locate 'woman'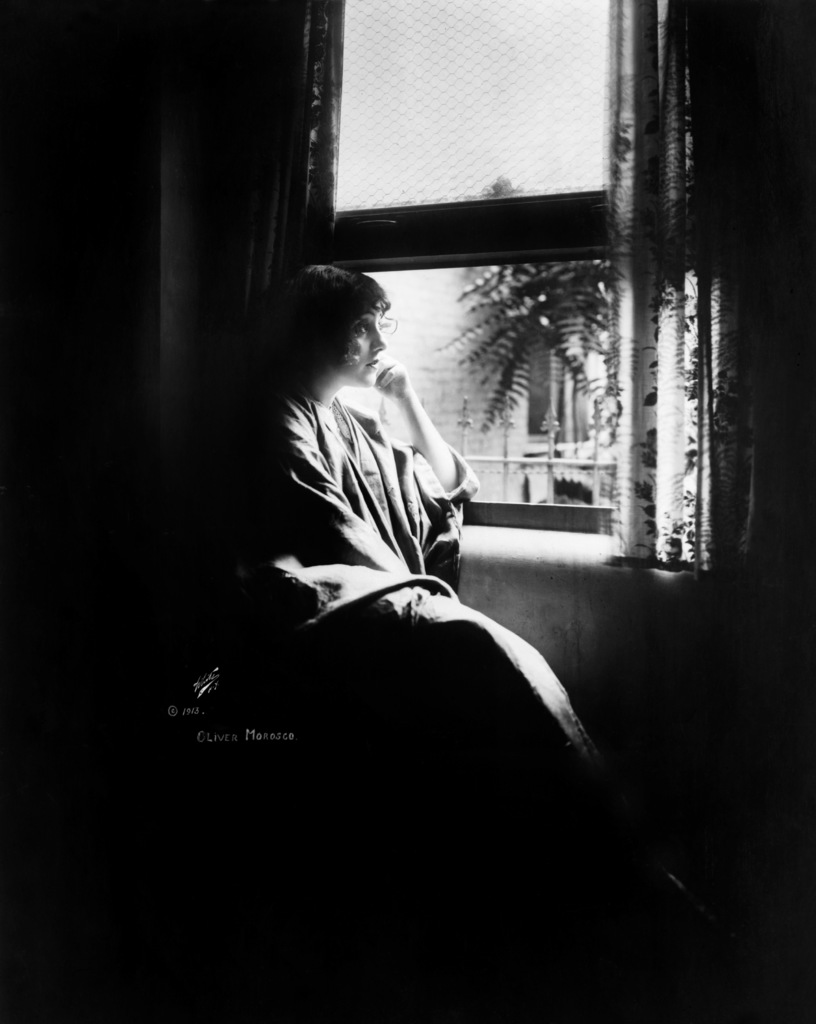
pyautogui.locateOnScreen(179, 249, 593, 890)
